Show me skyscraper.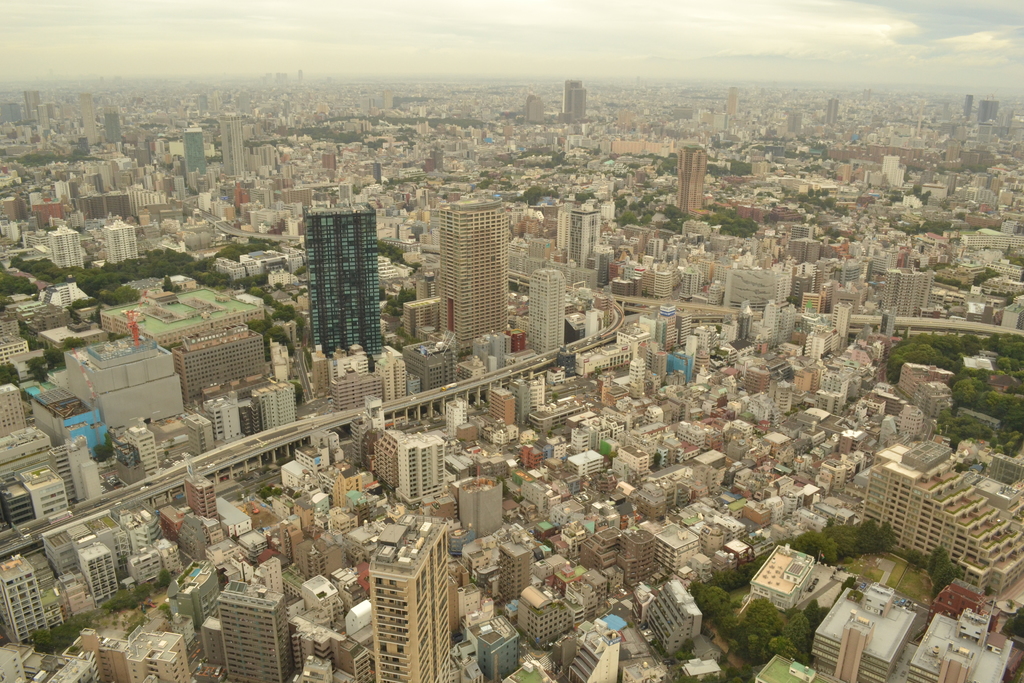
skyscraper is here: 222,113,242,180.
